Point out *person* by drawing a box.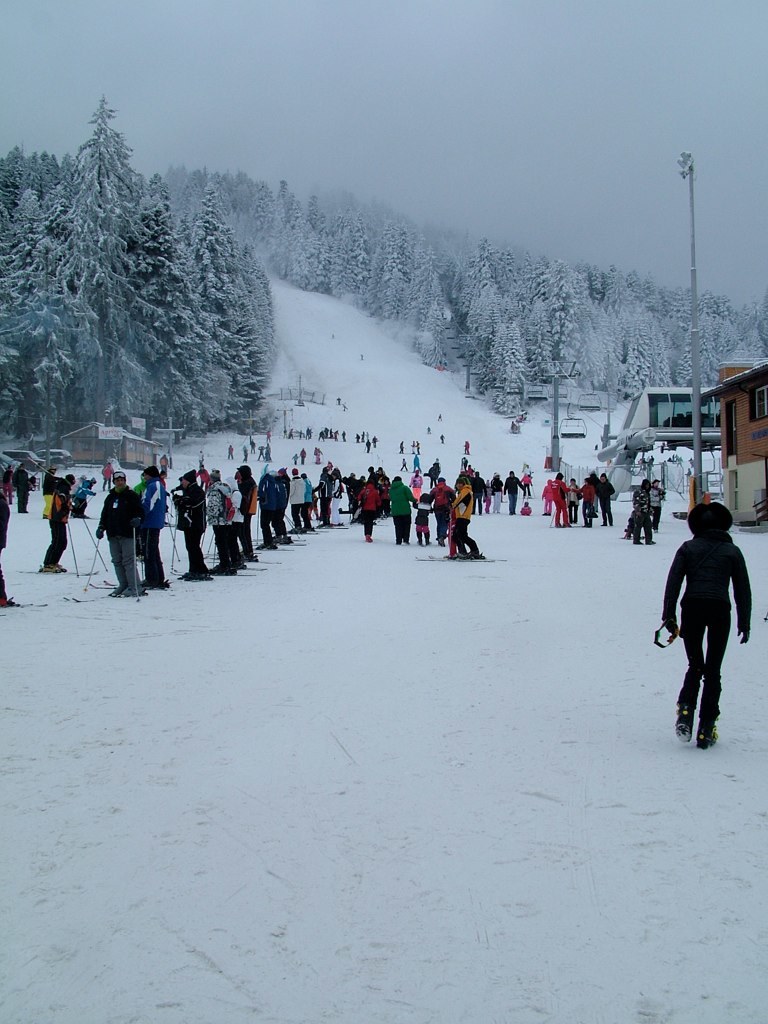
(647, 473, 670, 532).
